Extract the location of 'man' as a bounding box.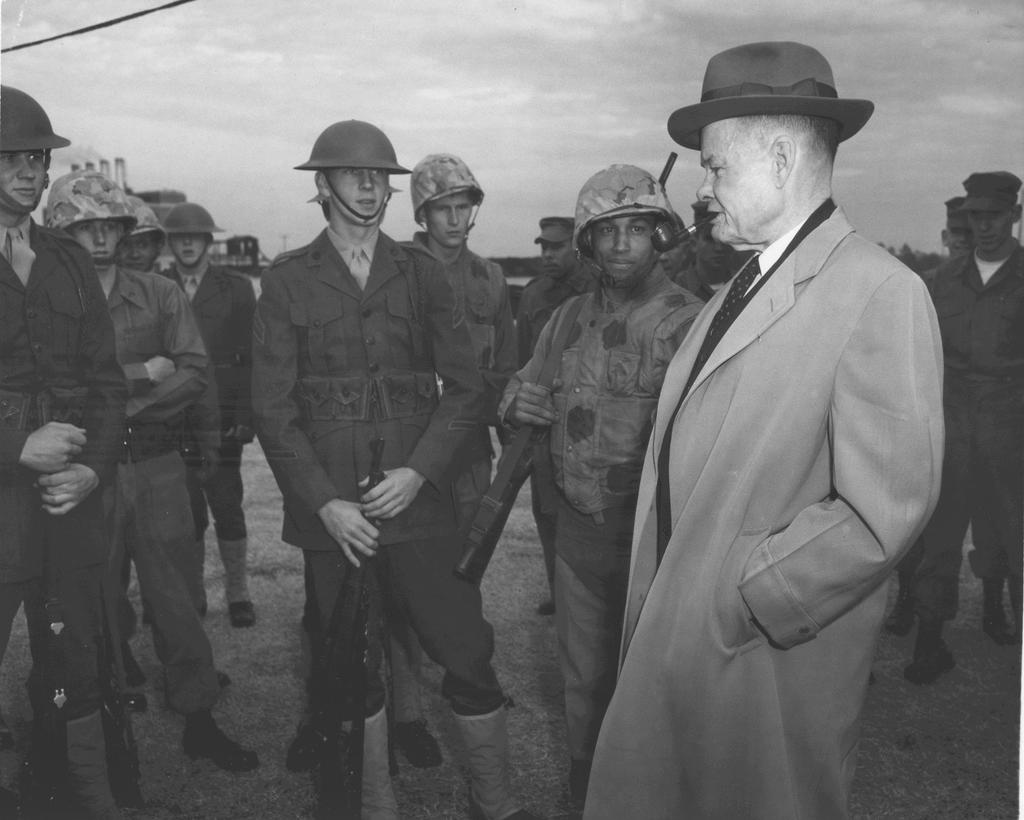
bbox=(495, 163, 708, 819).
